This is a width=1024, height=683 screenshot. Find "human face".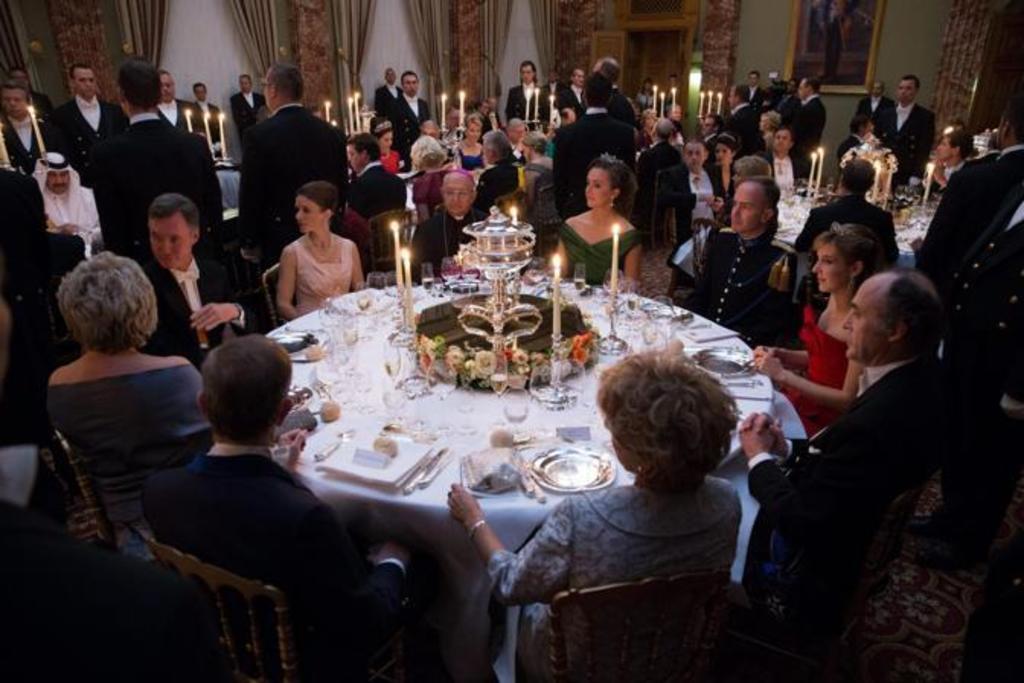
Bounding box: select_region(41, 165, 70, 198).
